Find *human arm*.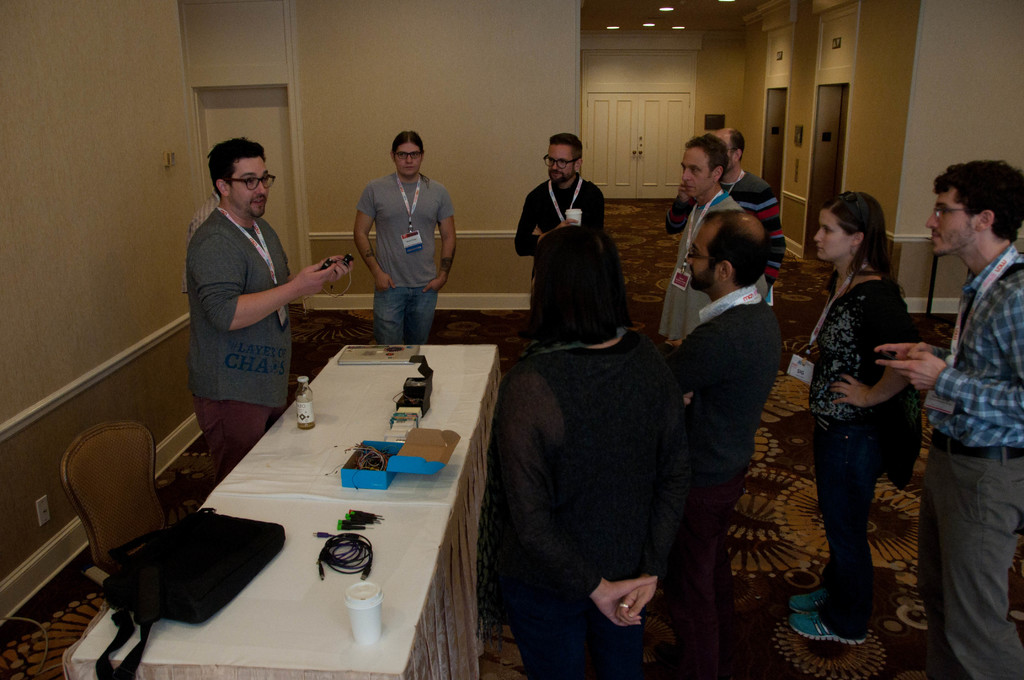
select_region(519, 193, 575, 259).
